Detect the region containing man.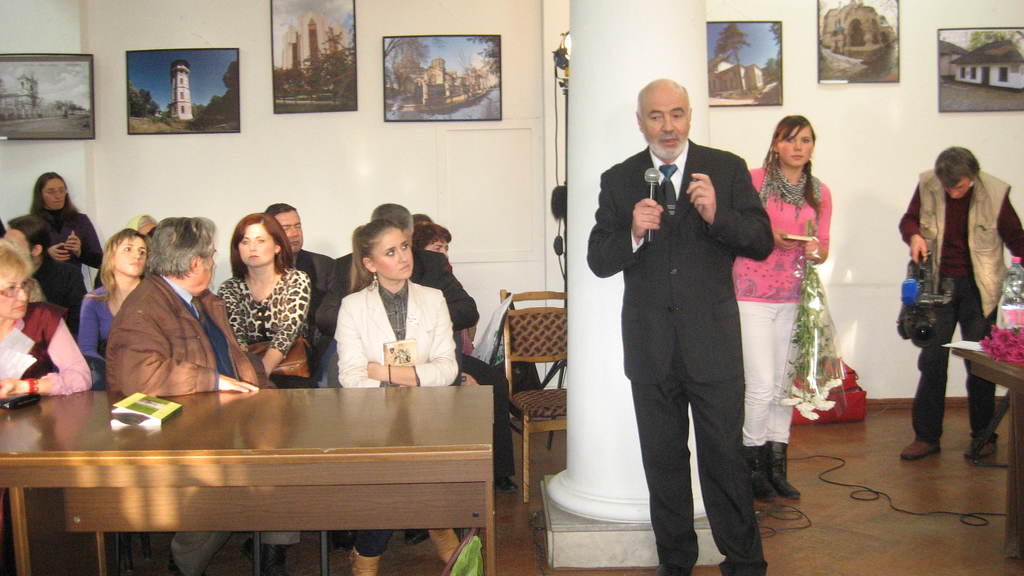
<bbox>585, 73, 771, 575</bbox>.
